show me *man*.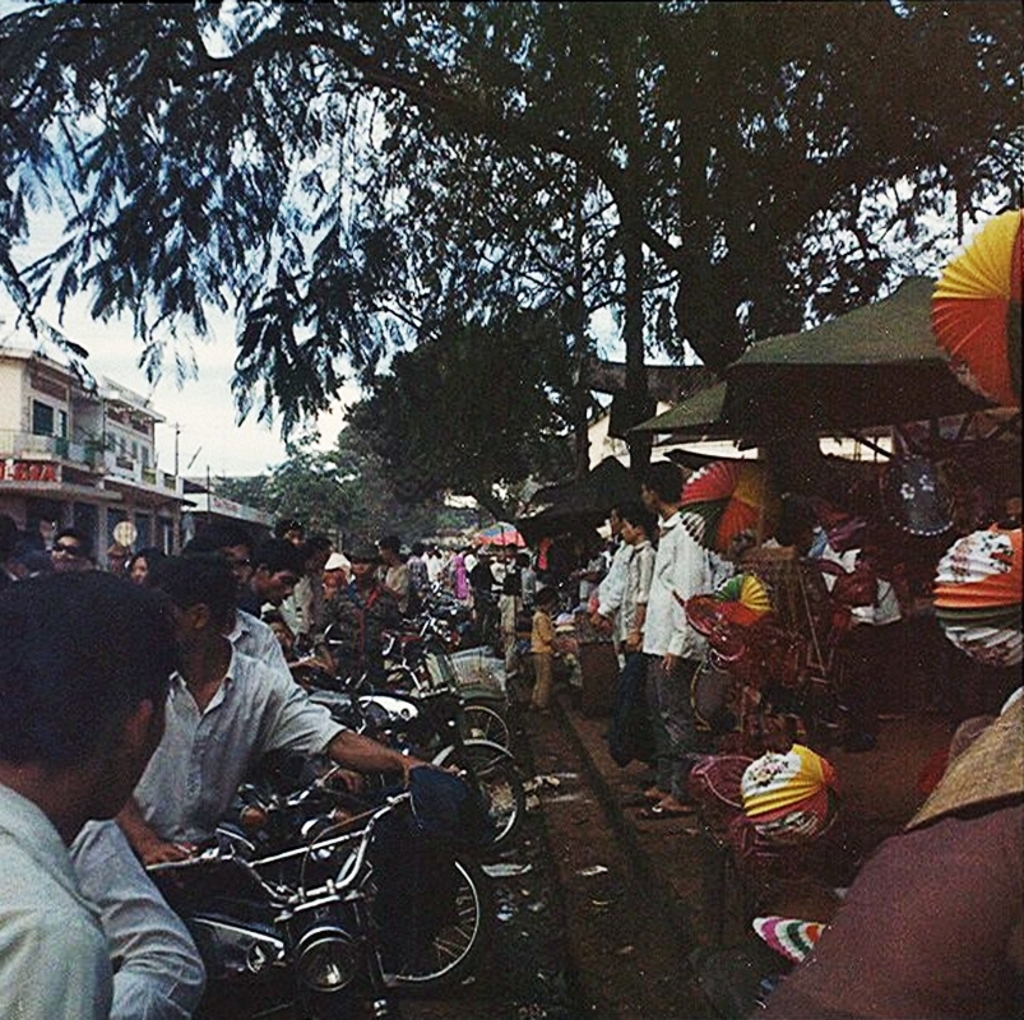
*man* is here: box(111, 552, 465, 877).
